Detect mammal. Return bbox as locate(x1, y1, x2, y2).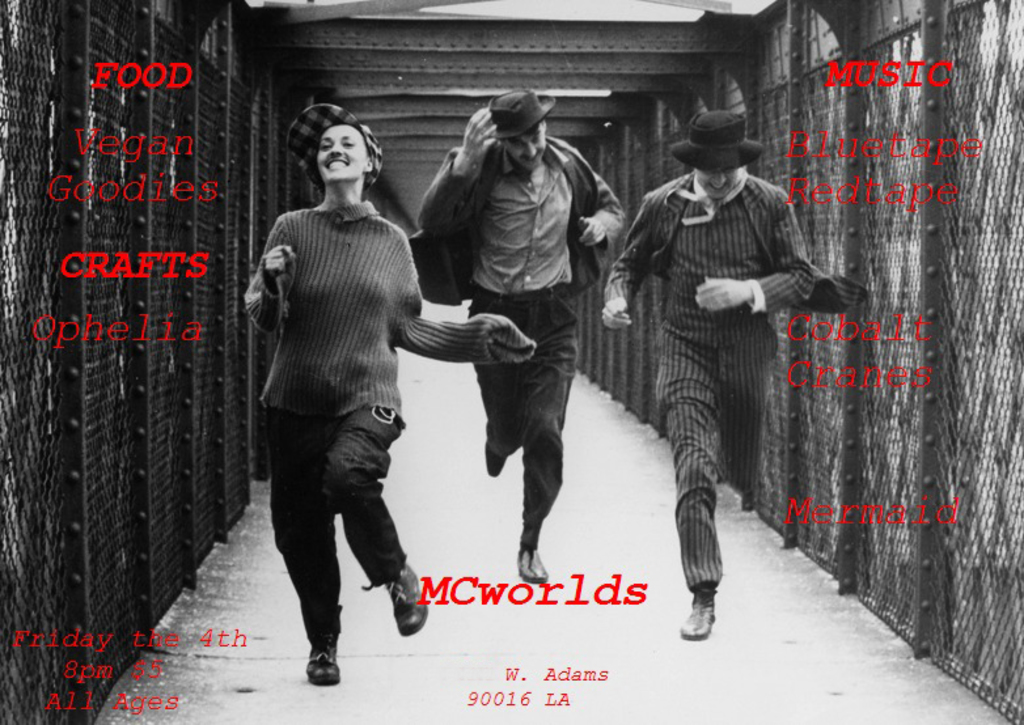
locate(242, 101, 534, 677).
